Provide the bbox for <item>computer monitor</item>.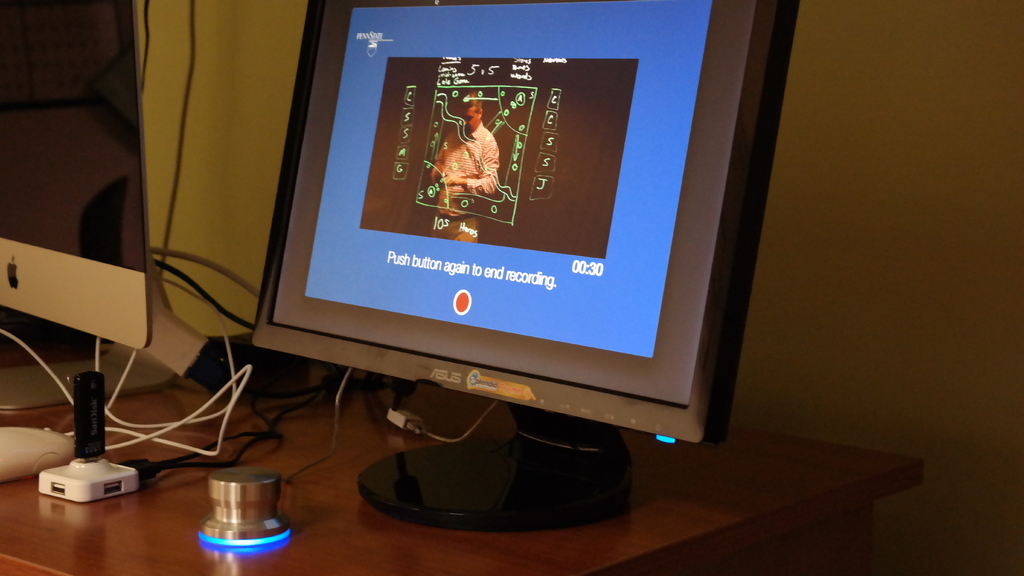
x1=0 y1=0 x2=159 y2=410.
